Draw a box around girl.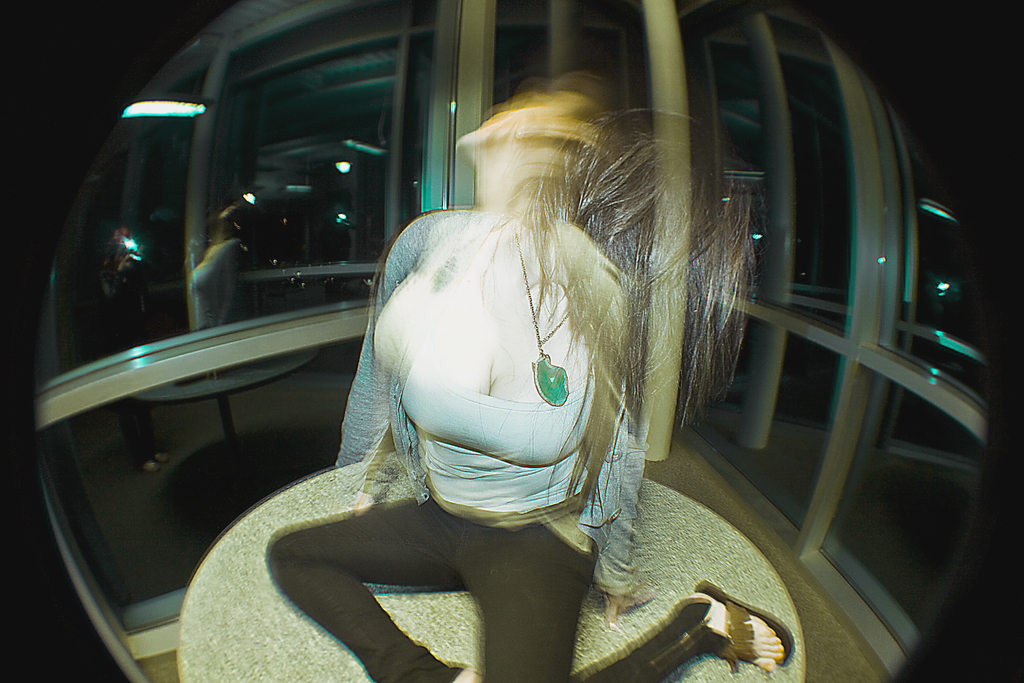
(266, 61, 797, 682).
